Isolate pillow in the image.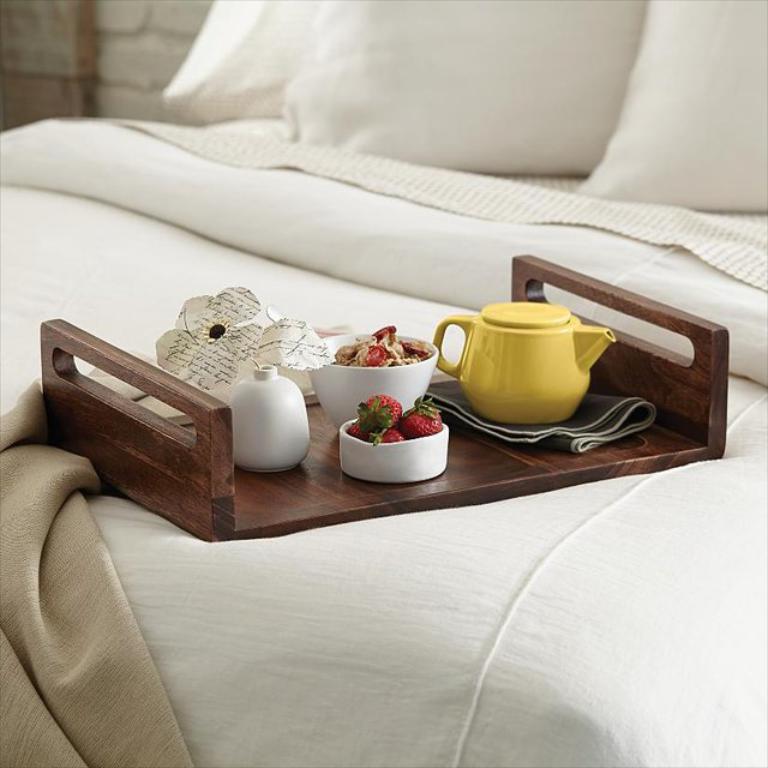
Isolated region: Rect(287, 0, 647, 180).
